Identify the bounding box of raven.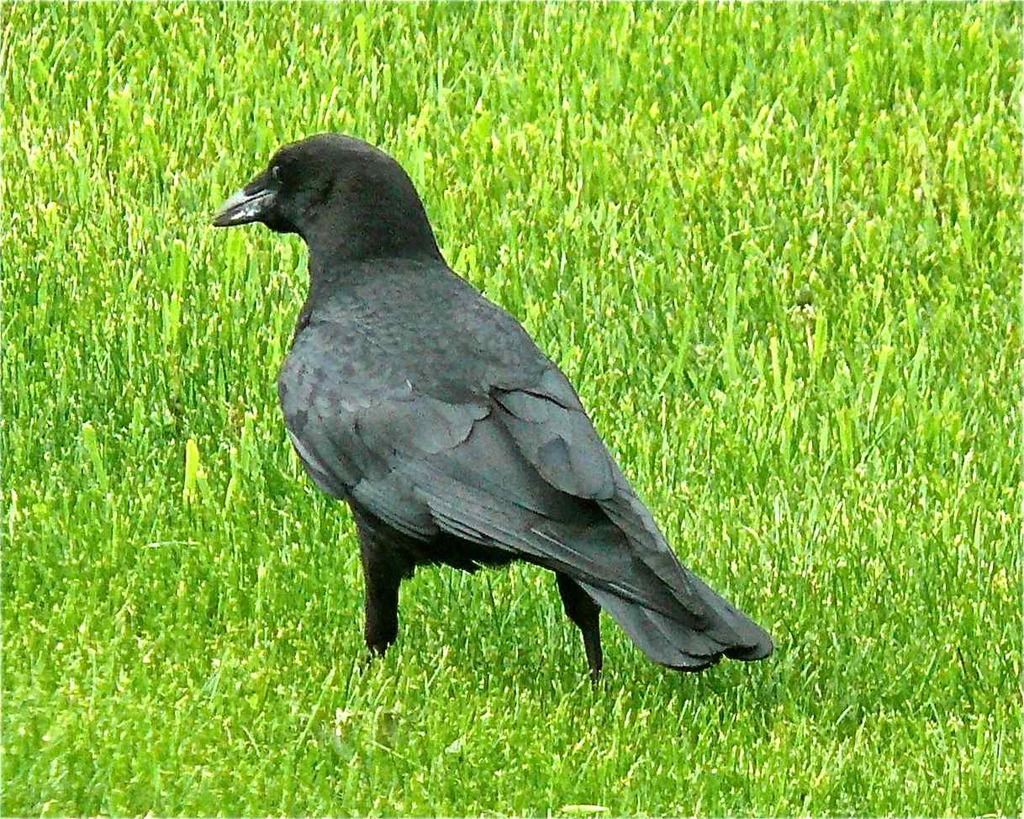
rect(230, 135, 797, 709).
